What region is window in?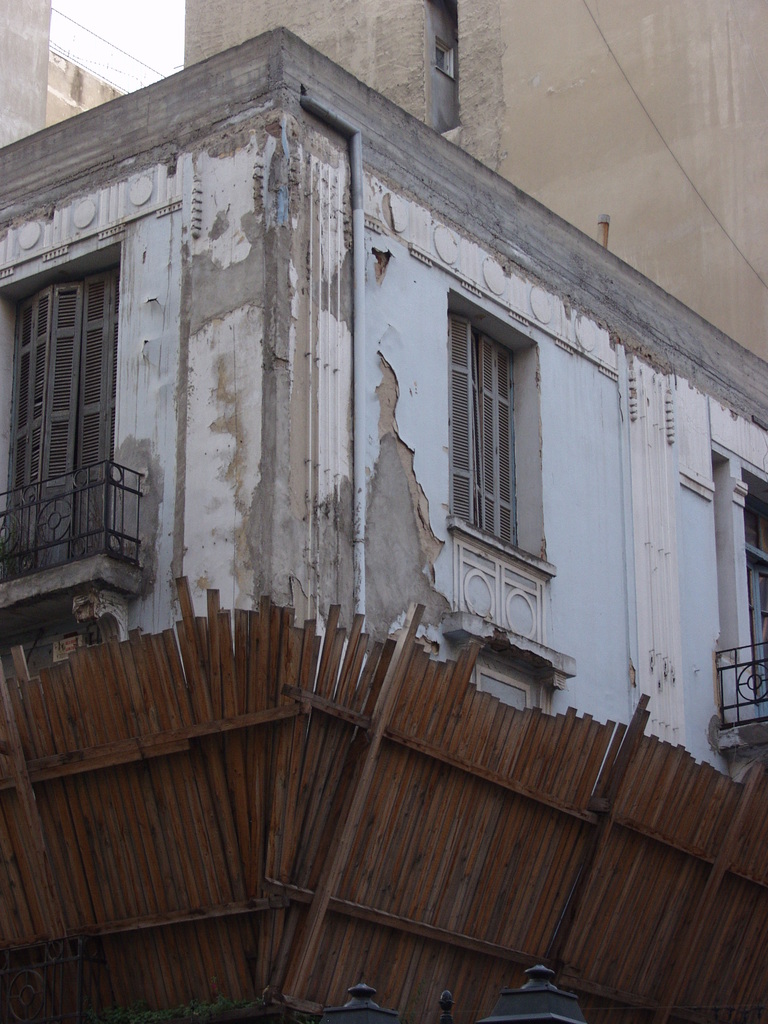
<bbox>449, 262, 547, 578</bbox>.
